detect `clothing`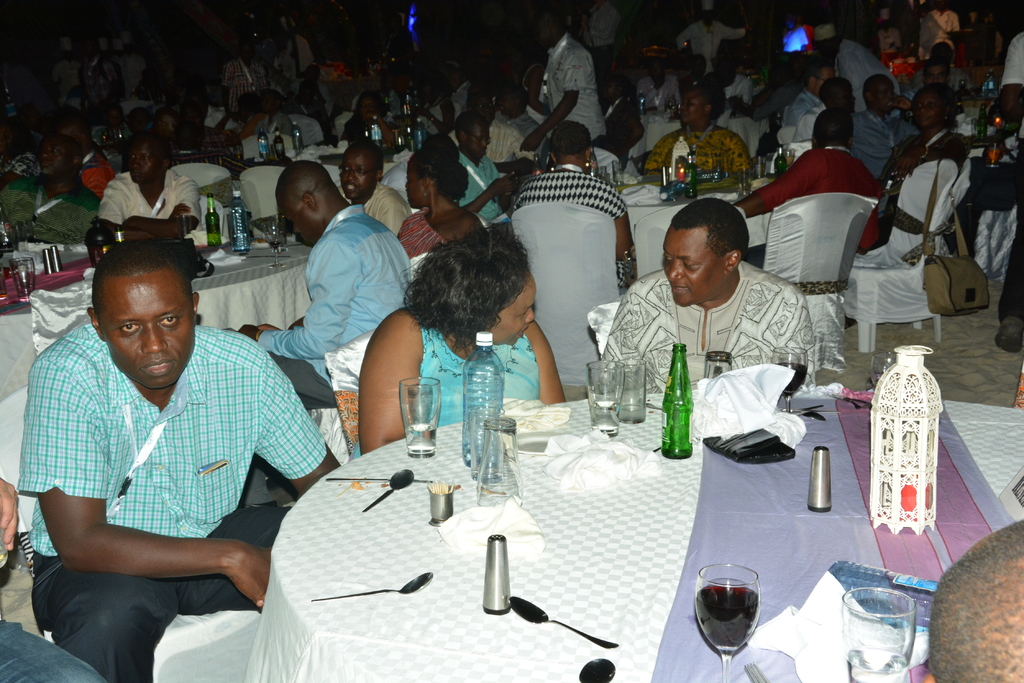
box(716, 81, 755, 106)
